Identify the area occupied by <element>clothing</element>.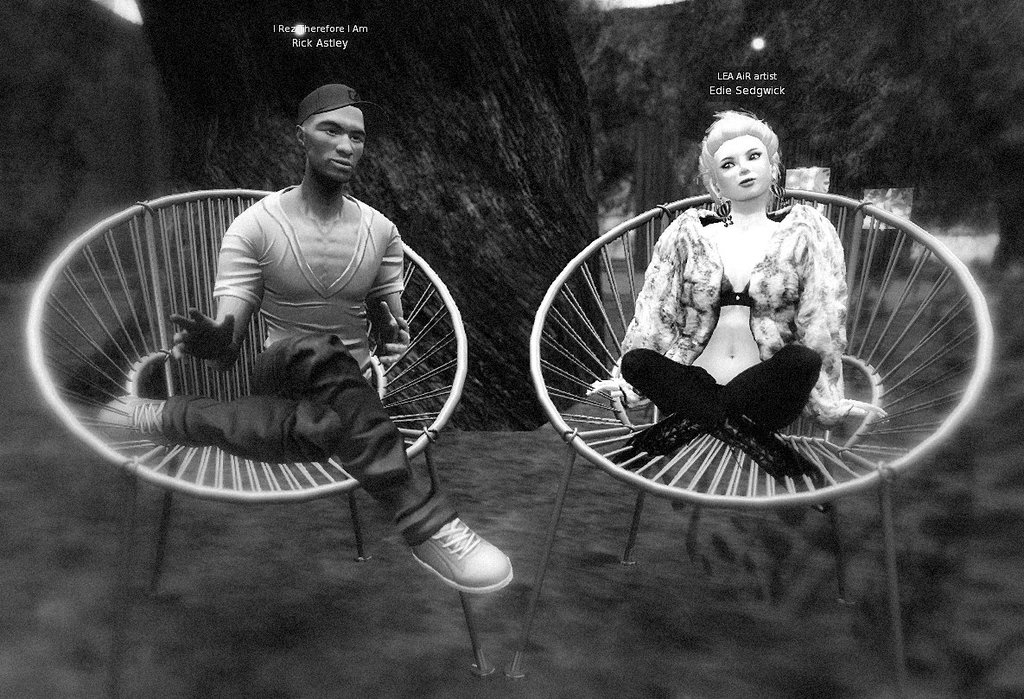
Area: <bbox>157, 189, 442, 534</bbox>.
